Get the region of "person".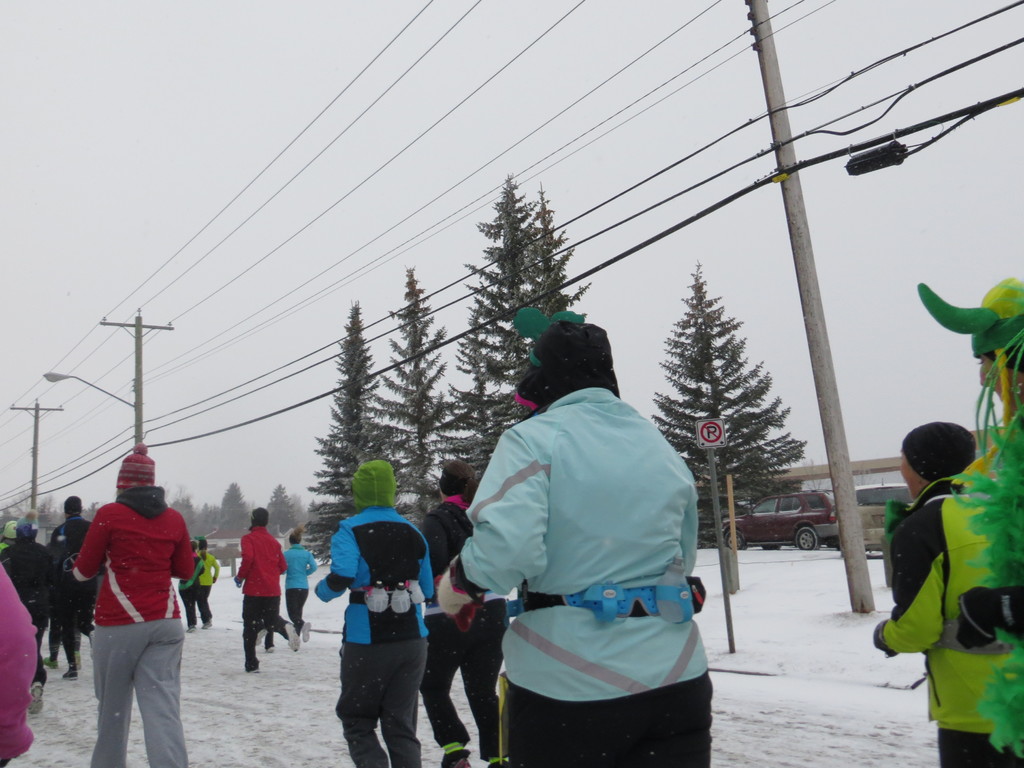
pyautogui.locateOnScreen(412, 460, 511, 767).
